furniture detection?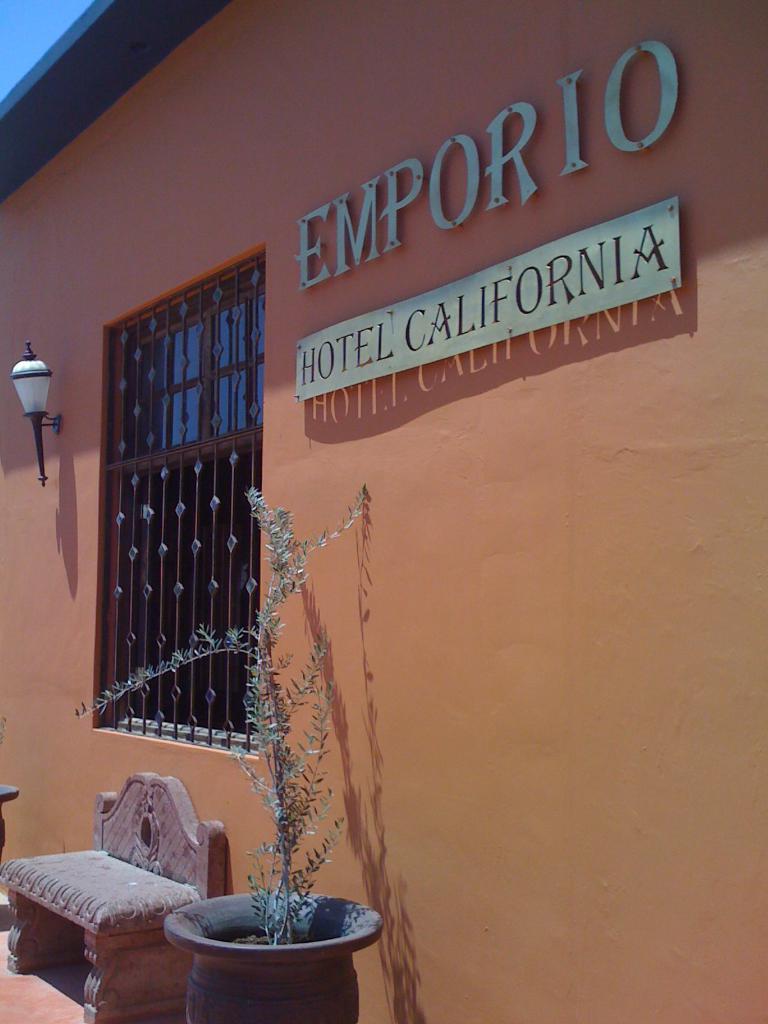
Rect(0, 772, 228, 1023)
